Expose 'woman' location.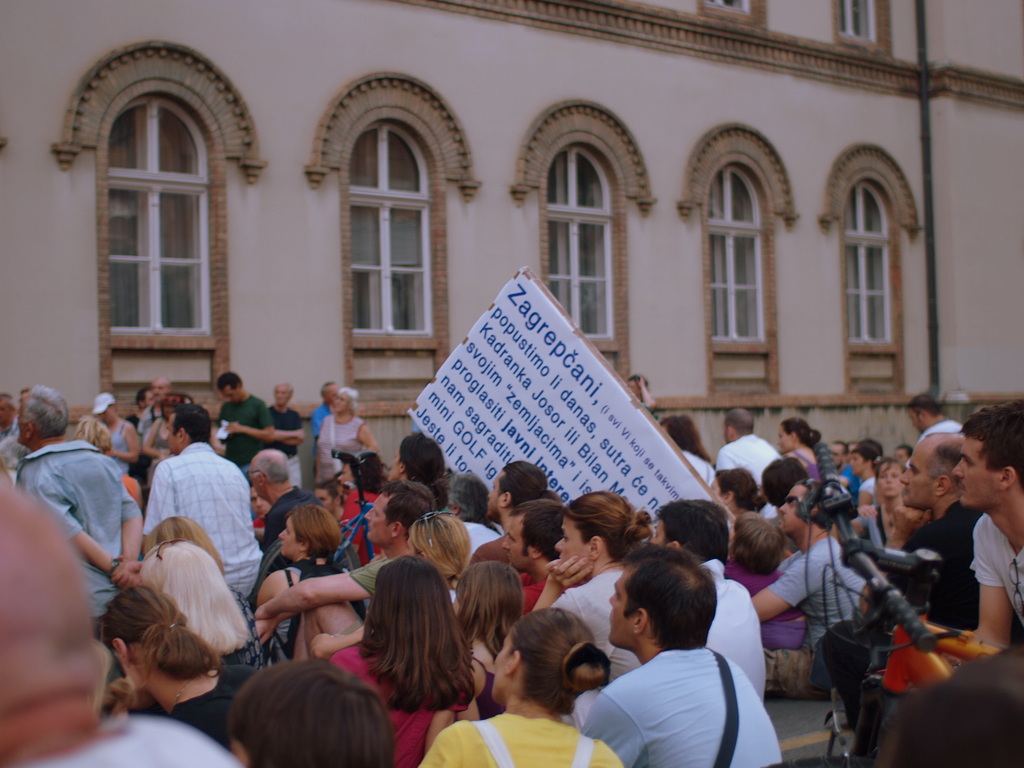
Exposed at {"left": 103, "top": 582, "right": 243, "bottom": 749}.
